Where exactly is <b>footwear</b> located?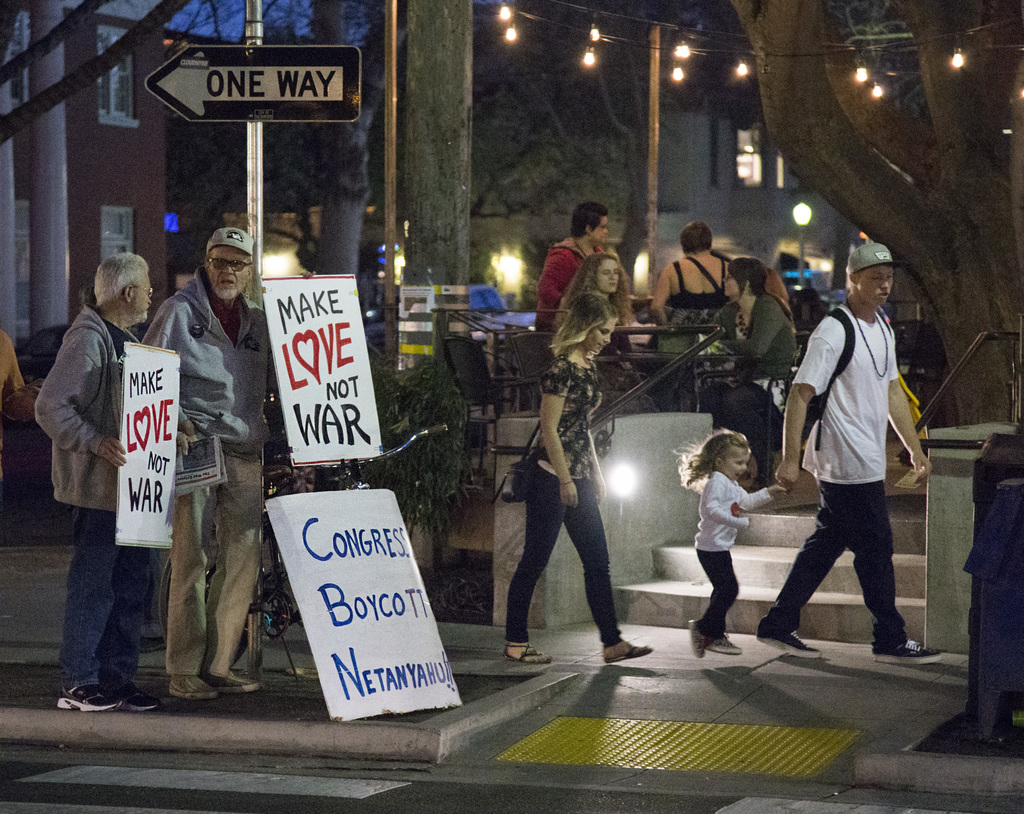
Its bounding box is <bbox>112, 682, 163, 720</bbox>.
